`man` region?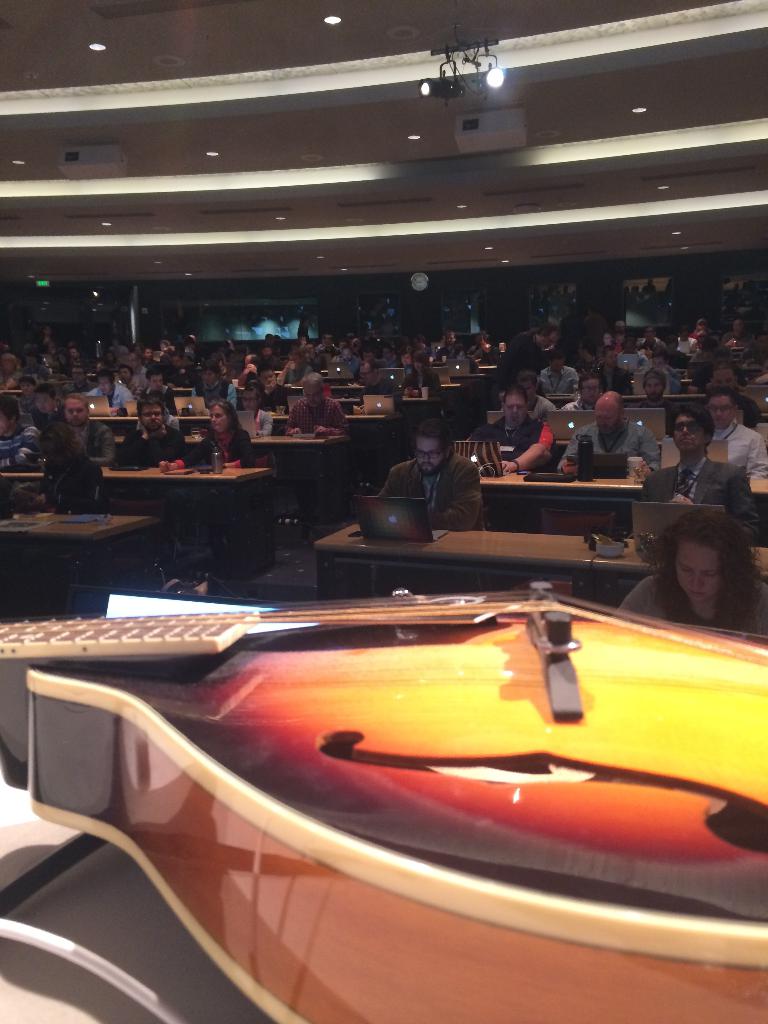
x1=63, y1=390, x2=119, y2=462
